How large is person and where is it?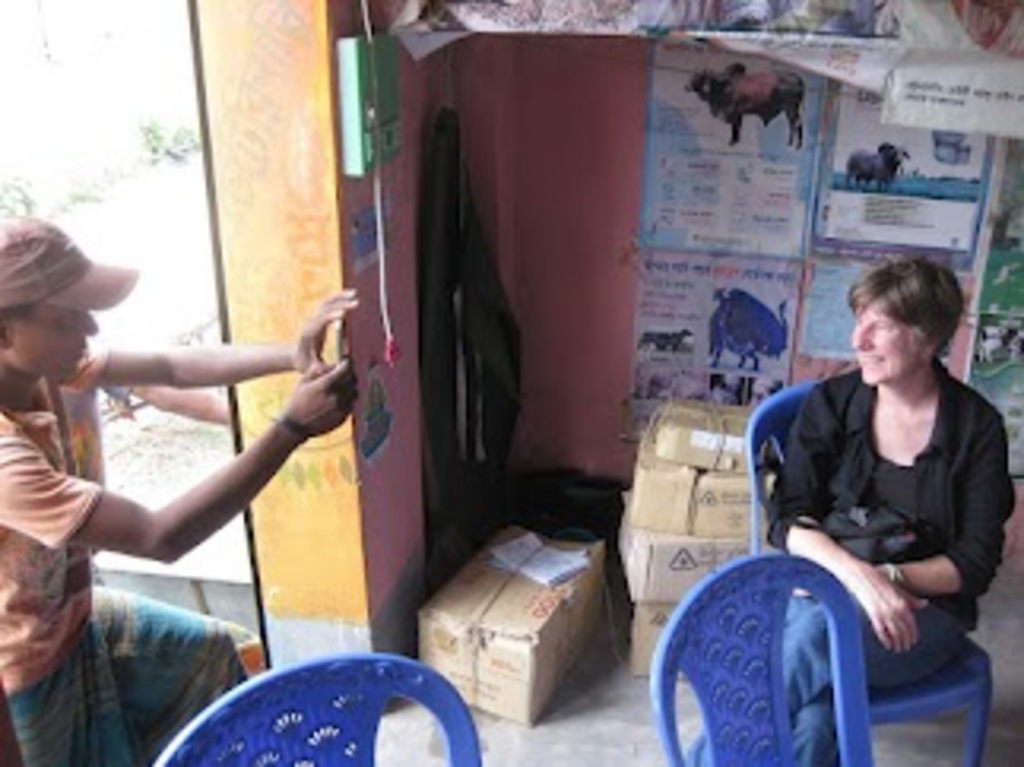
Bounding box: region(682, 257, 1021, 764).
